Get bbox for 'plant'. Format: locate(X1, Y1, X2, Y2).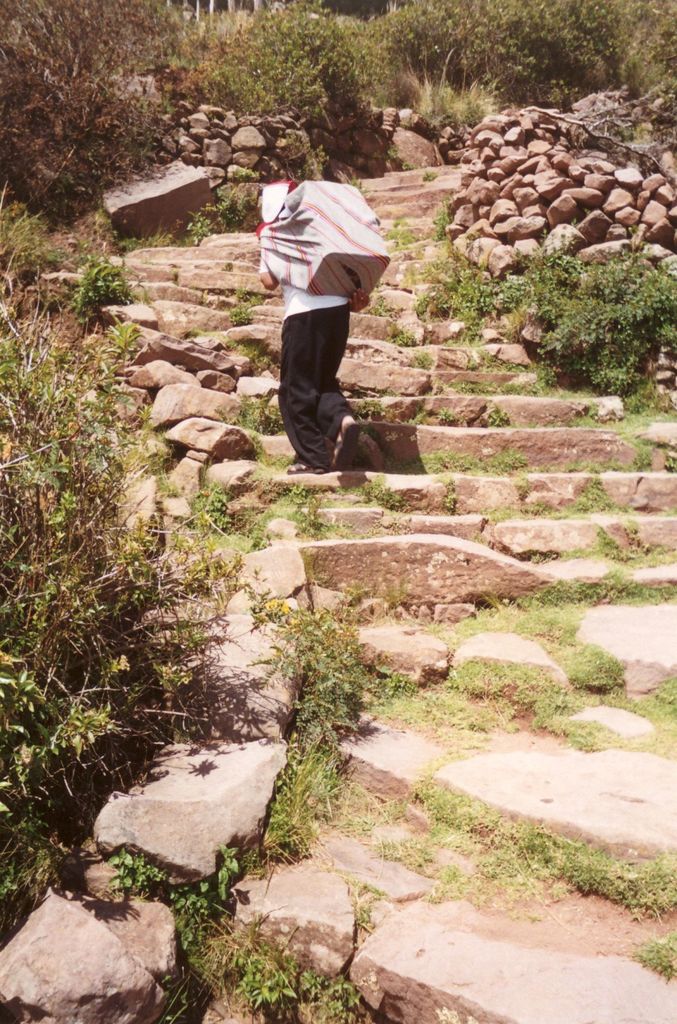
locate(439, 476, 455, 509).
